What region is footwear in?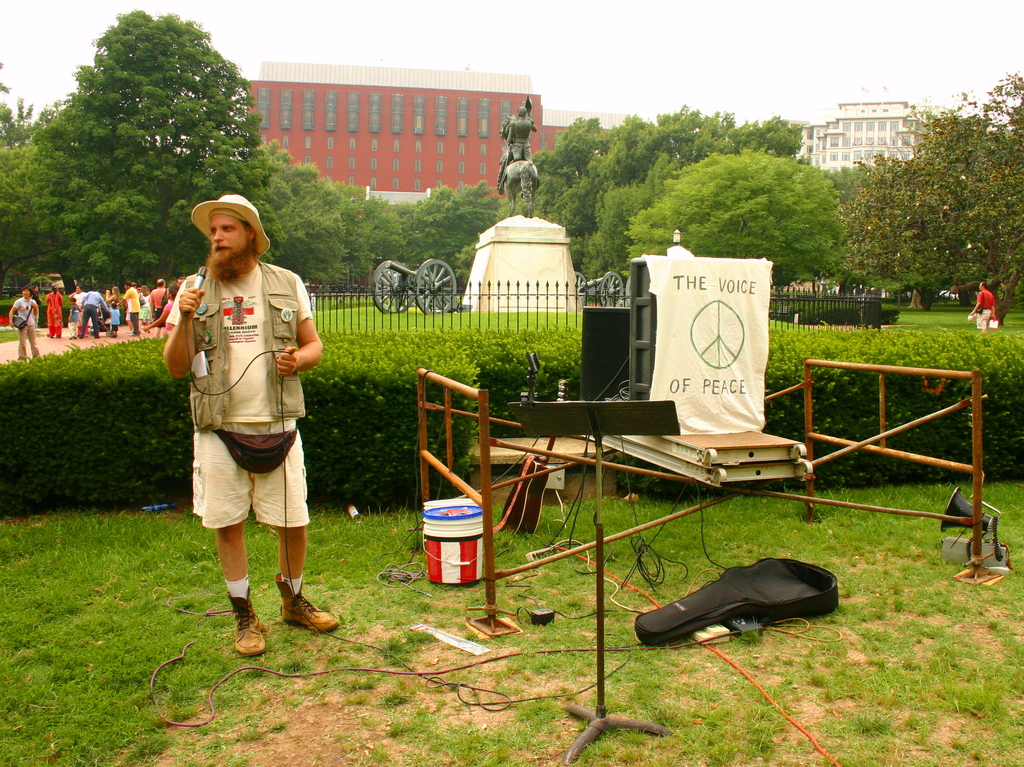
(276, 573, 337, 631).
